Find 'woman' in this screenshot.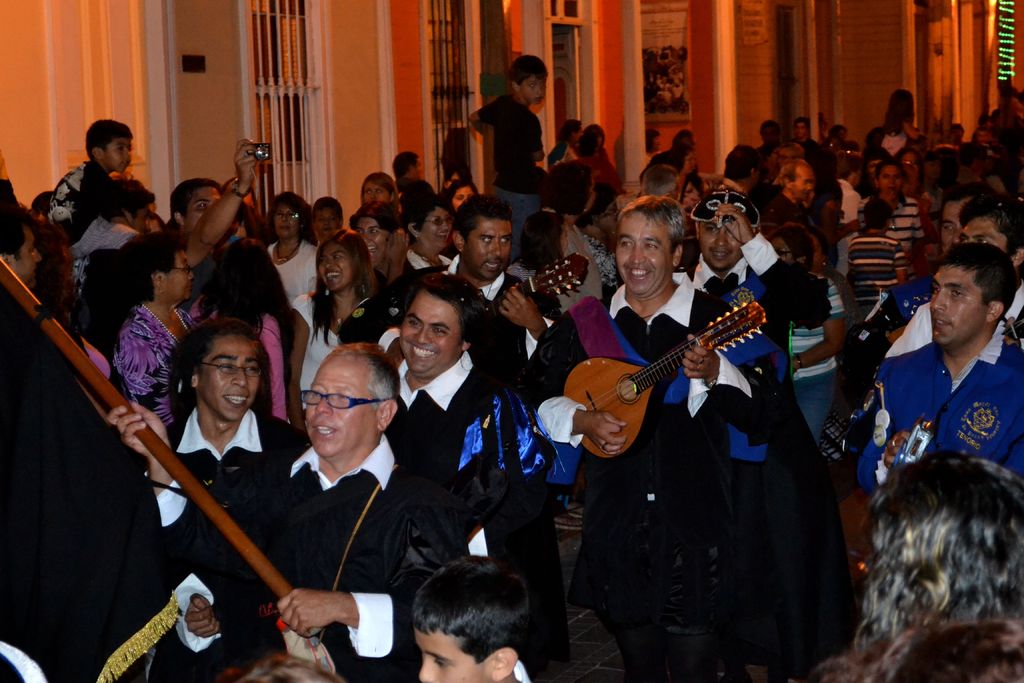
The bounding box for 'woman' is x1=349, y1=175, x2=406, y2=225.
